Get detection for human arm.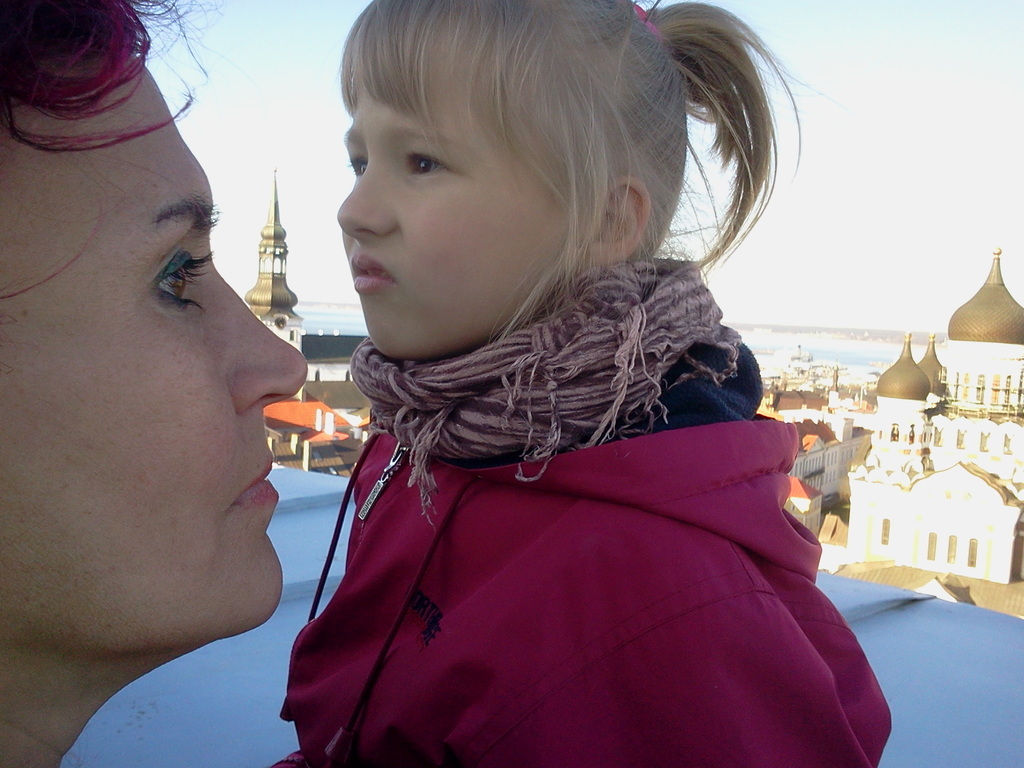
Detection: (left=444, top=529, right=881, bottom=767).
